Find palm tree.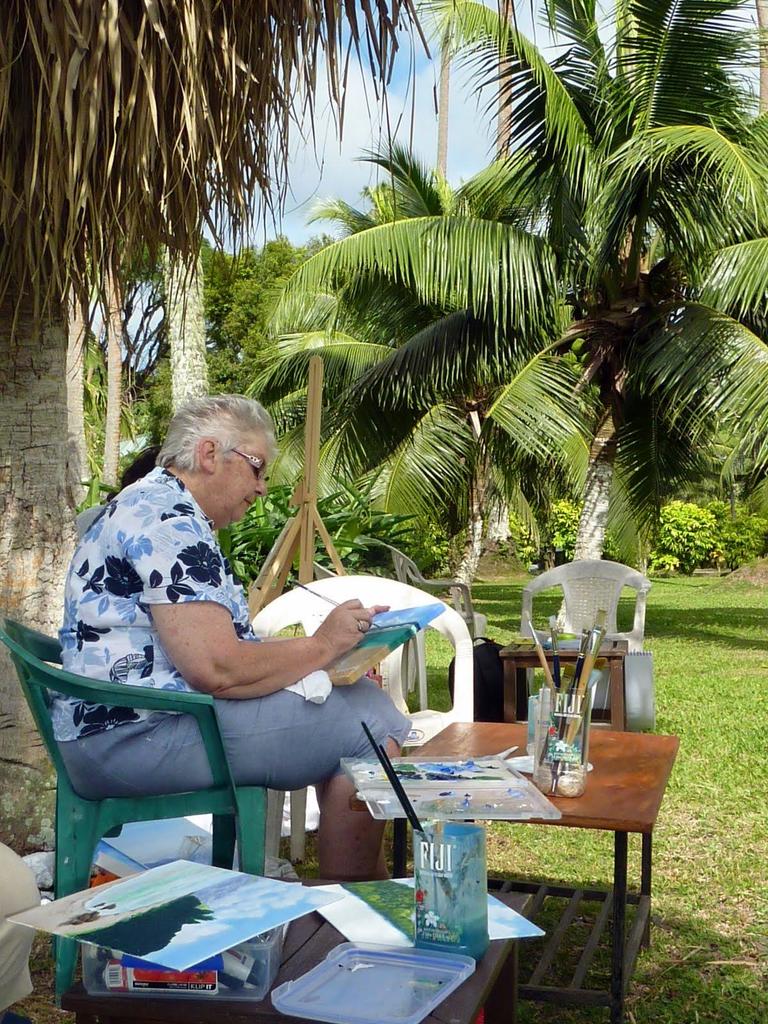
{"left": 0, "top": 0, "right": 250, "bottom": 870}.
